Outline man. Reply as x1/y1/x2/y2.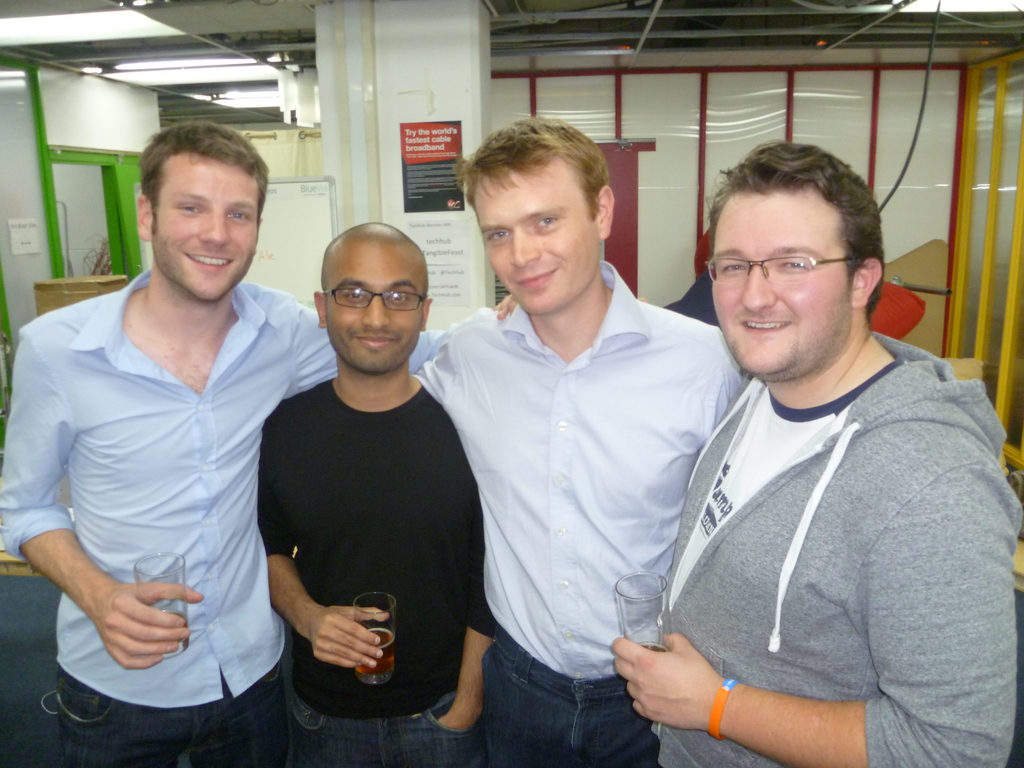
609/140/1023/767.
